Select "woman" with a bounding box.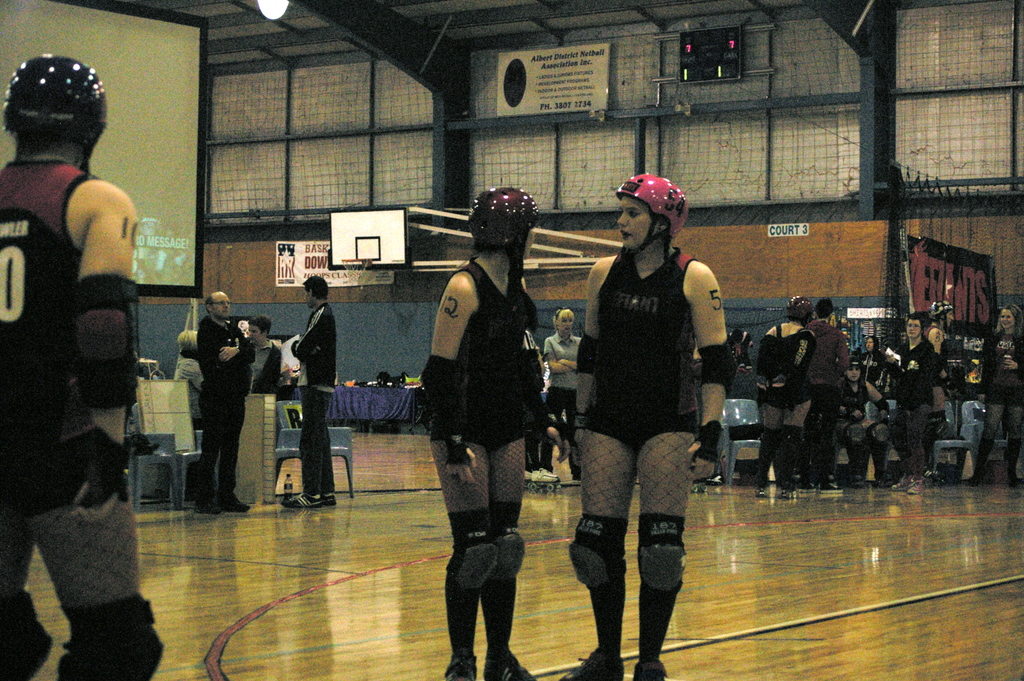
left=917, top=295, right=954, bottom=361.
